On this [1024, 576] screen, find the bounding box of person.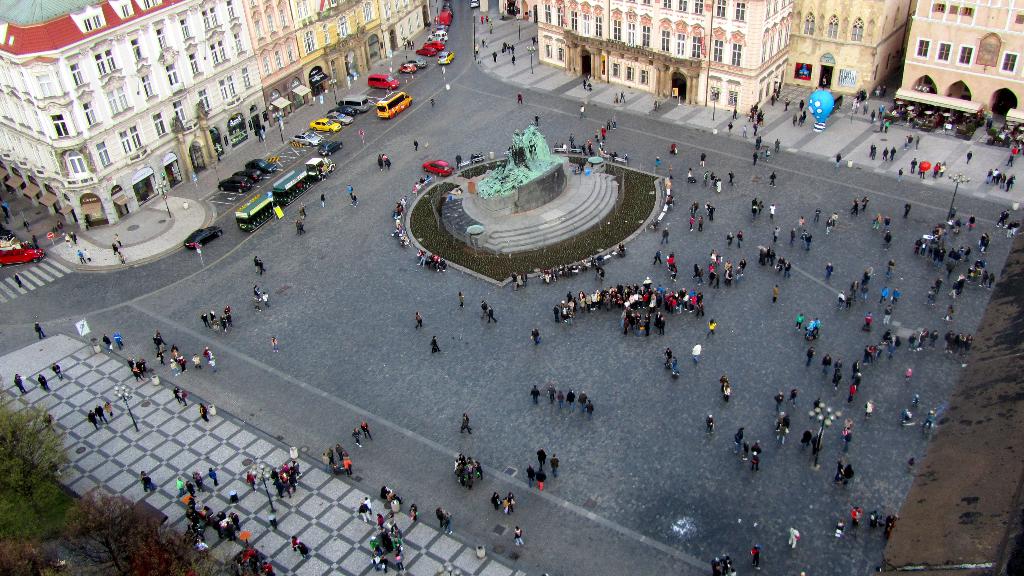
Bounding box: <region>321, 451, 324, 465</region>.
